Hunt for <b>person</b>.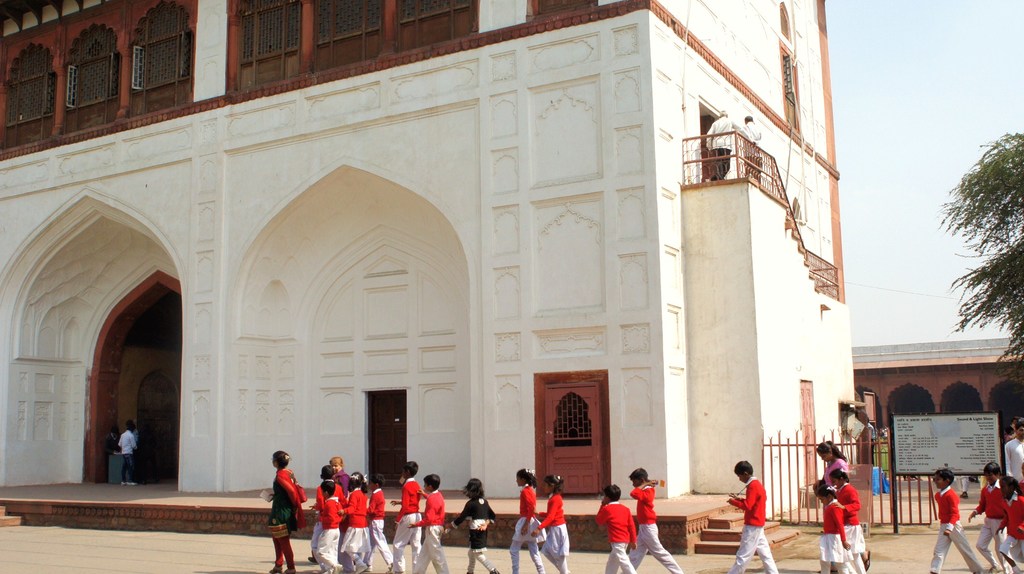
Hunted down at locate(266, 448, 294, 573).
